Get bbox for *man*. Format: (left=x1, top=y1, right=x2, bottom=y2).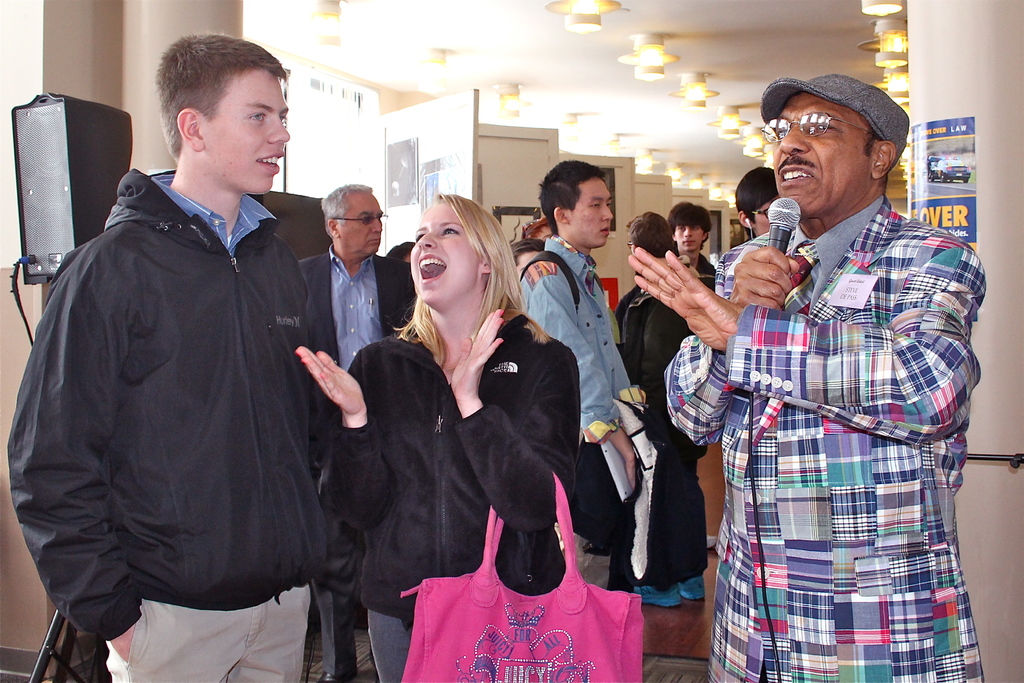
(left=23, top=65, right=337, bottom=668).
